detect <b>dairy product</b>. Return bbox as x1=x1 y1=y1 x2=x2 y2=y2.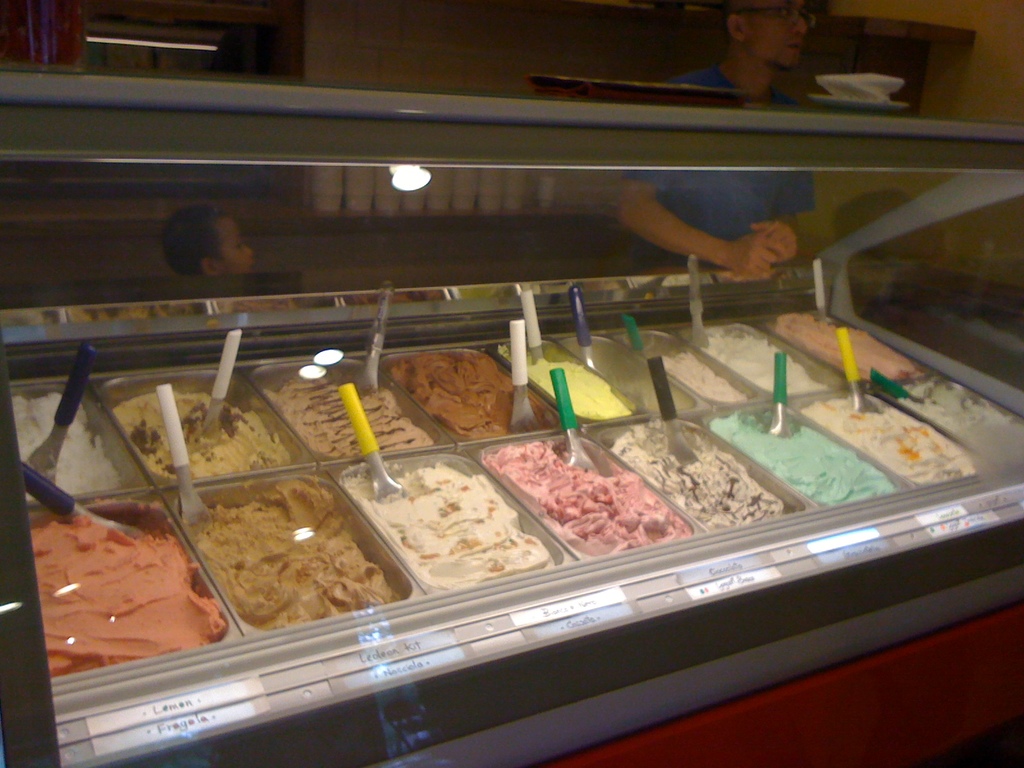
x1=385 y1=461 x2=541 y2=604.
